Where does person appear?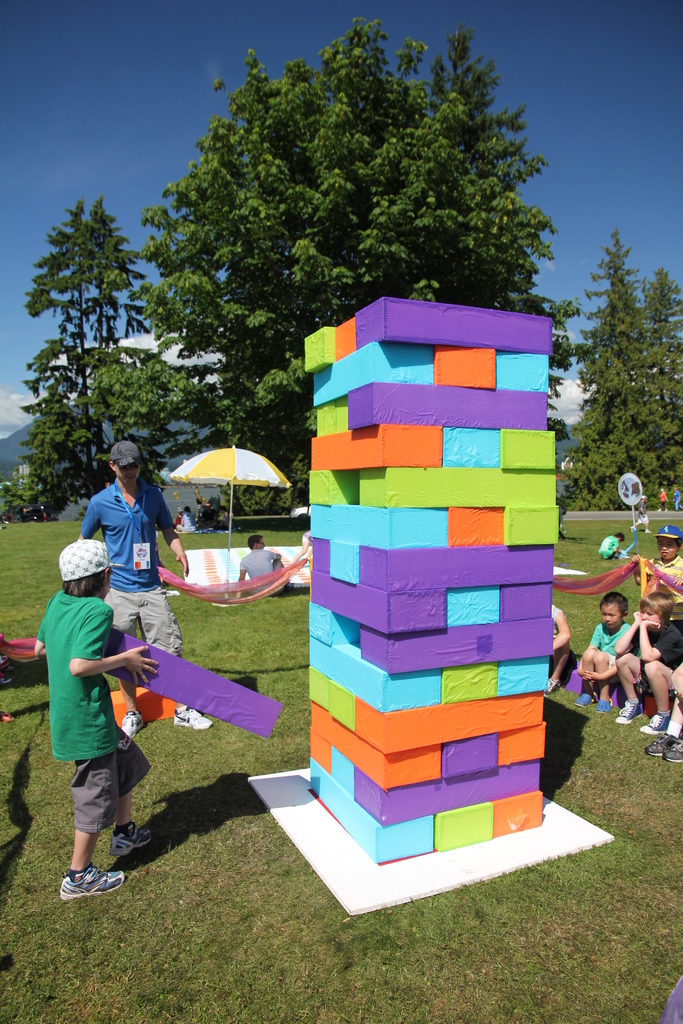
Appears at region(568, 591, 626, 712).
